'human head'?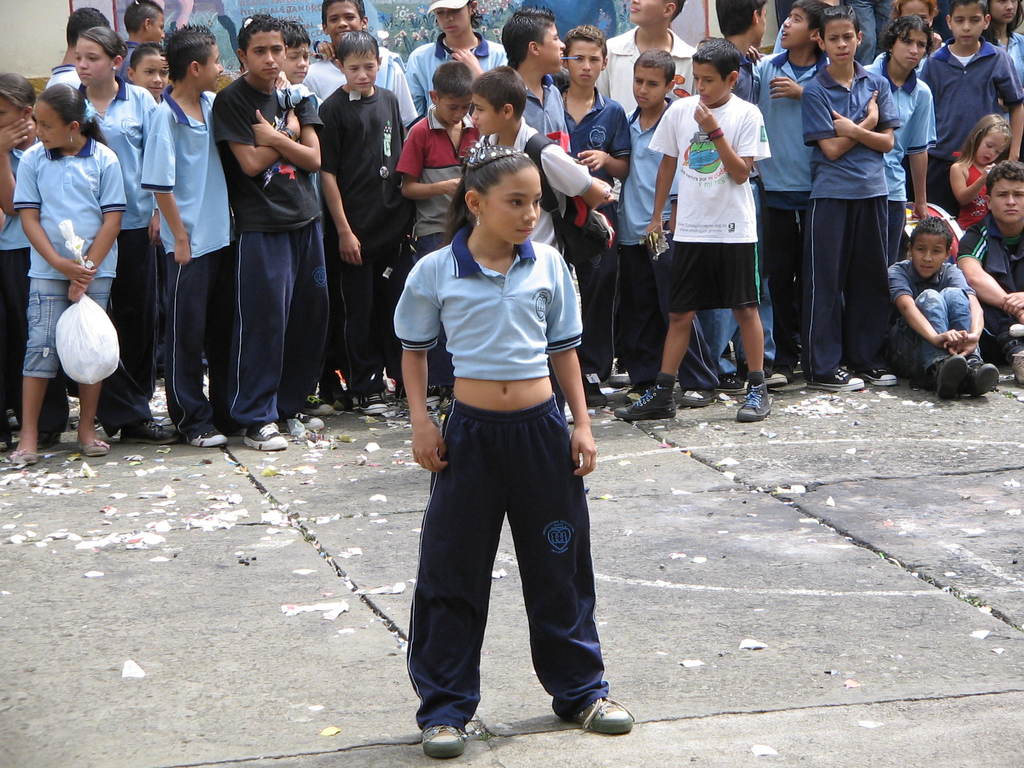
907 216 953 281
